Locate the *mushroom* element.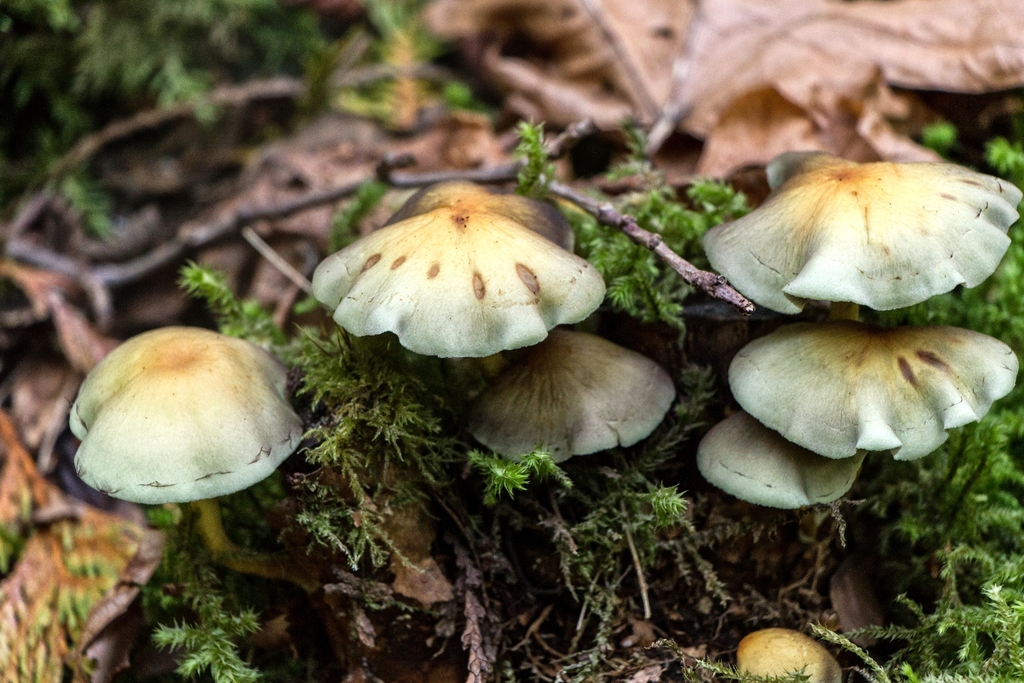
Element bbox: <bbox>729, 318, 1018, 459</bbox>.
